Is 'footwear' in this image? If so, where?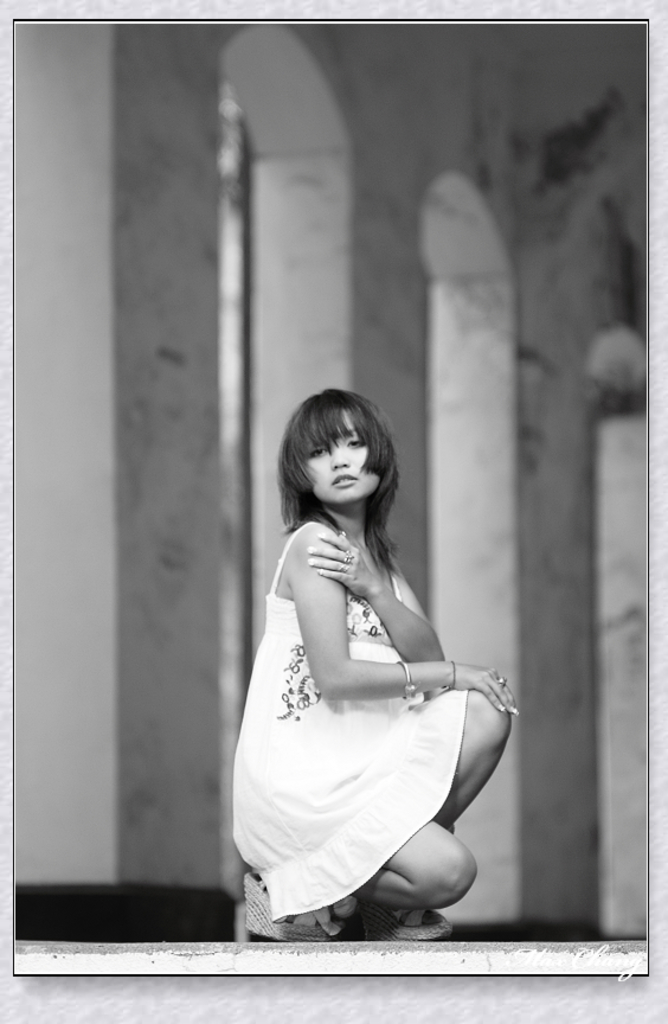
Yes, at detection(243, 872, 336, 941).
